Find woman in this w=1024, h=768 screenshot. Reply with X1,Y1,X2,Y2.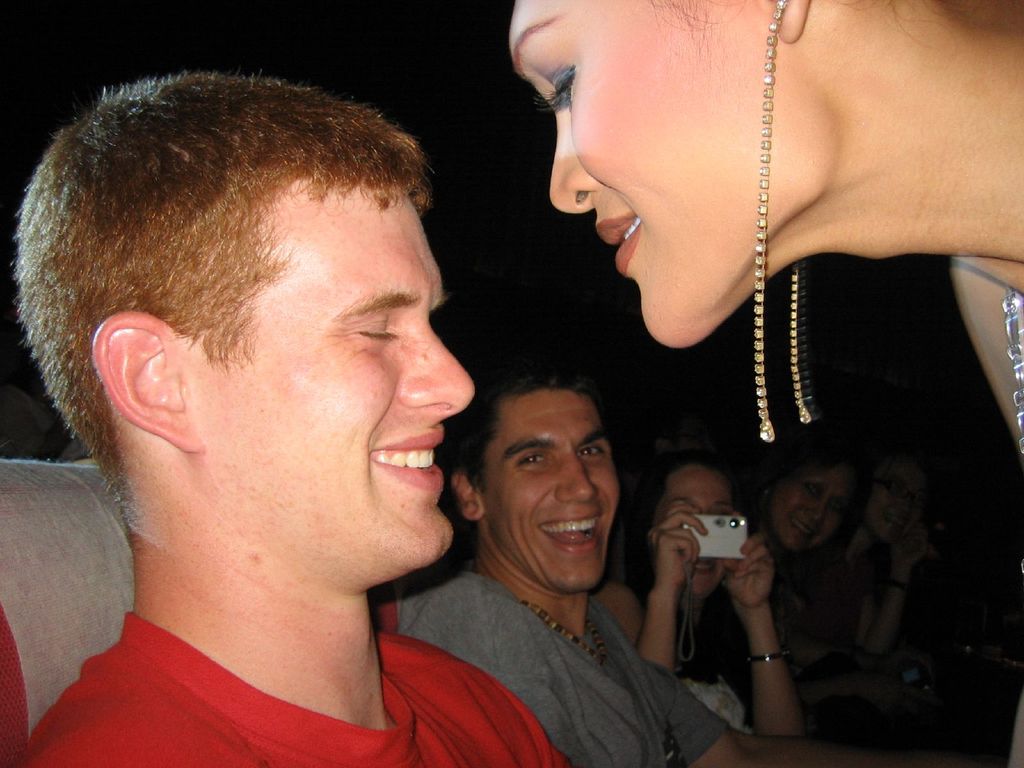
599,458,804,748.
